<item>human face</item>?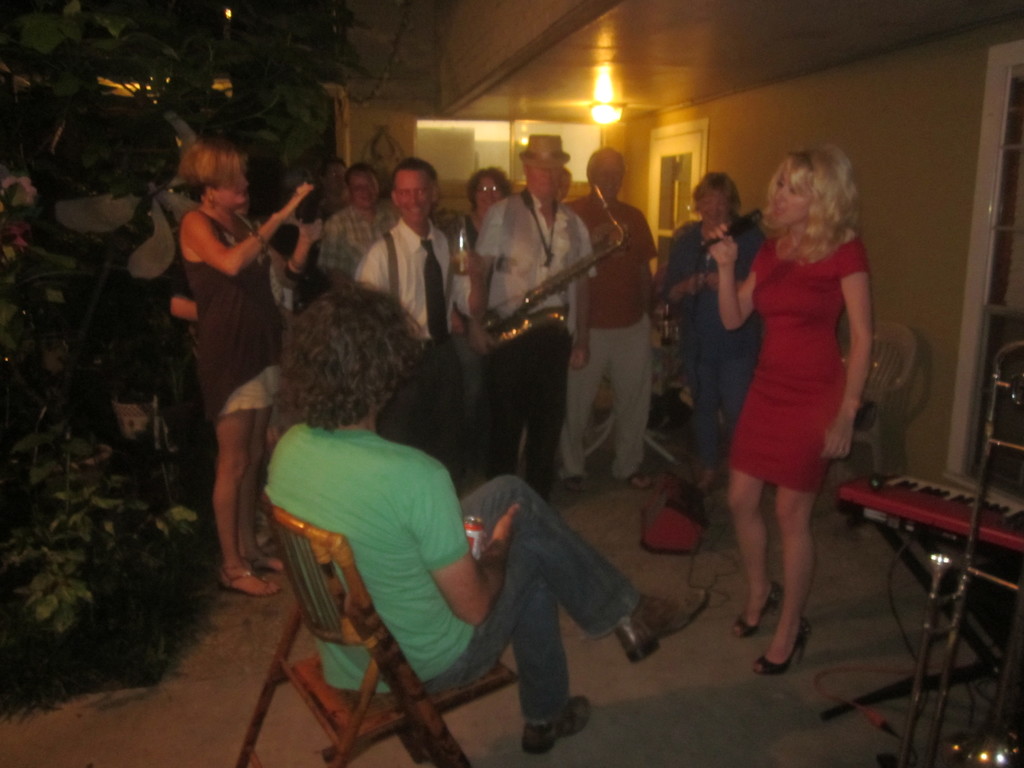
detection(699, 189, 728, 232)
